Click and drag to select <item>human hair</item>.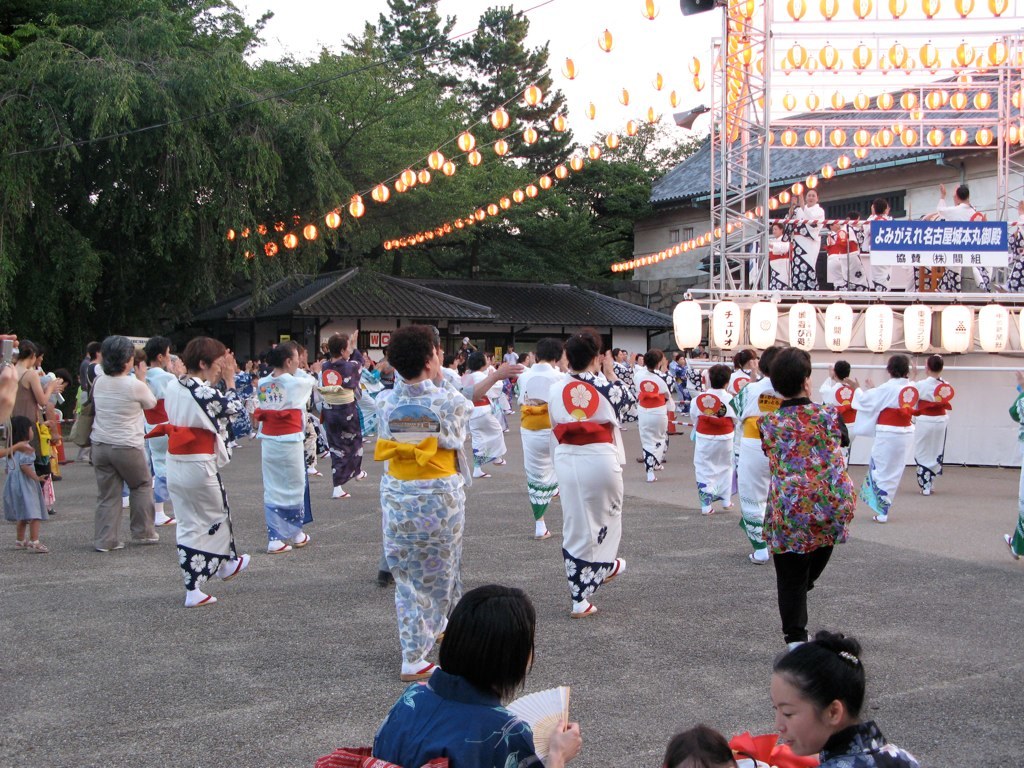
Selection: 660,720,735,767.
